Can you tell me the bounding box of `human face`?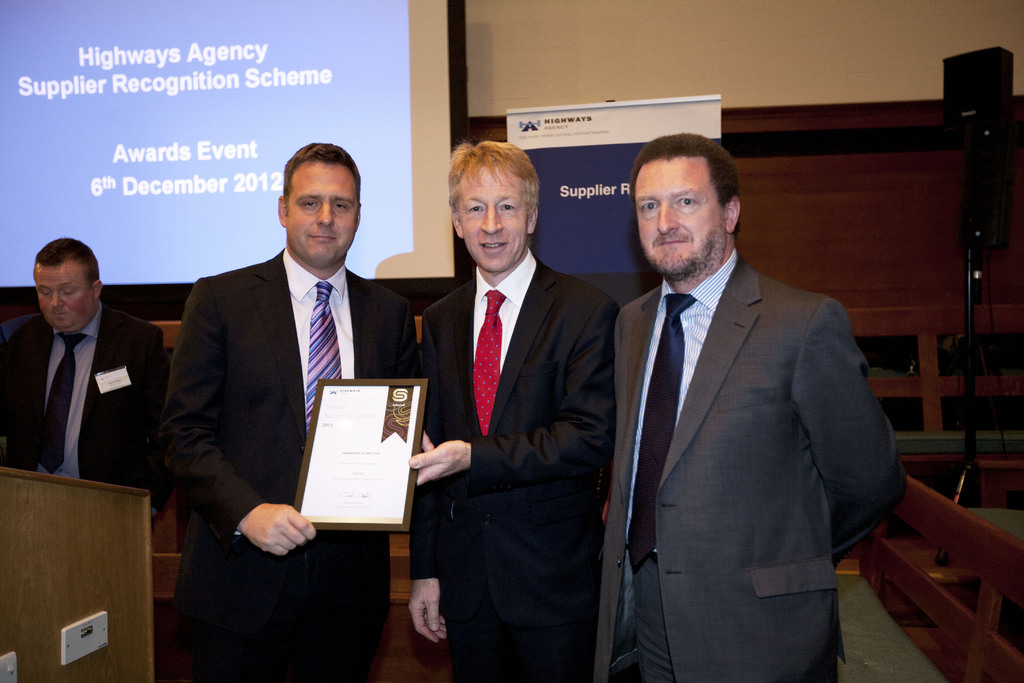
rect(633, 155, 728, 277).
